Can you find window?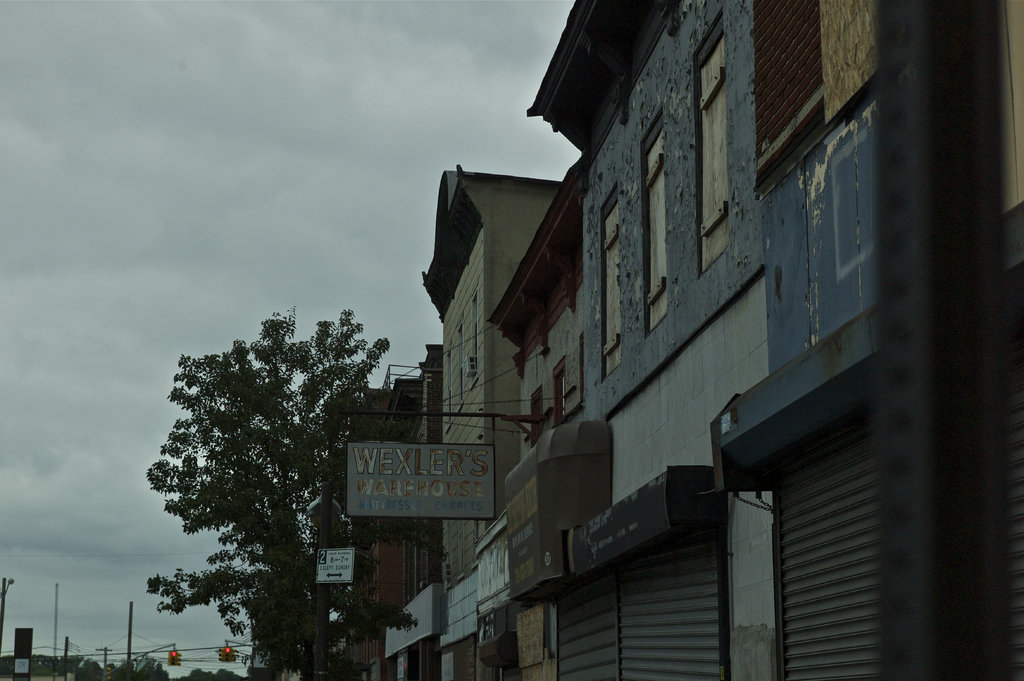
Yes, bounding box: l=594, t=182, r=624, b=380.
